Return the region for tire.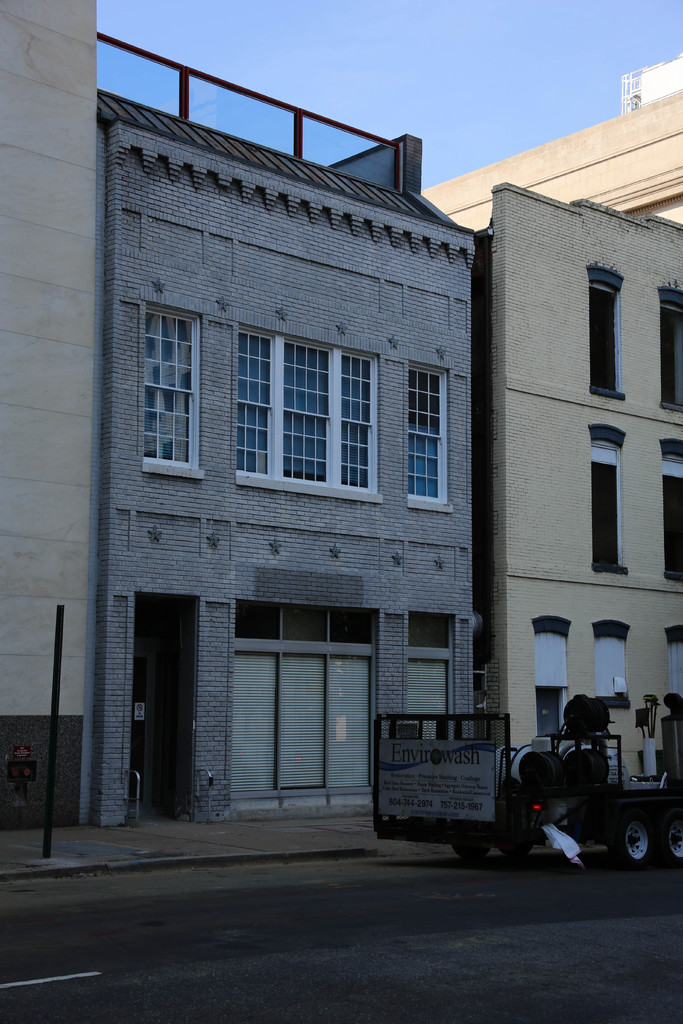
detection(509, 821, 542, 847).
